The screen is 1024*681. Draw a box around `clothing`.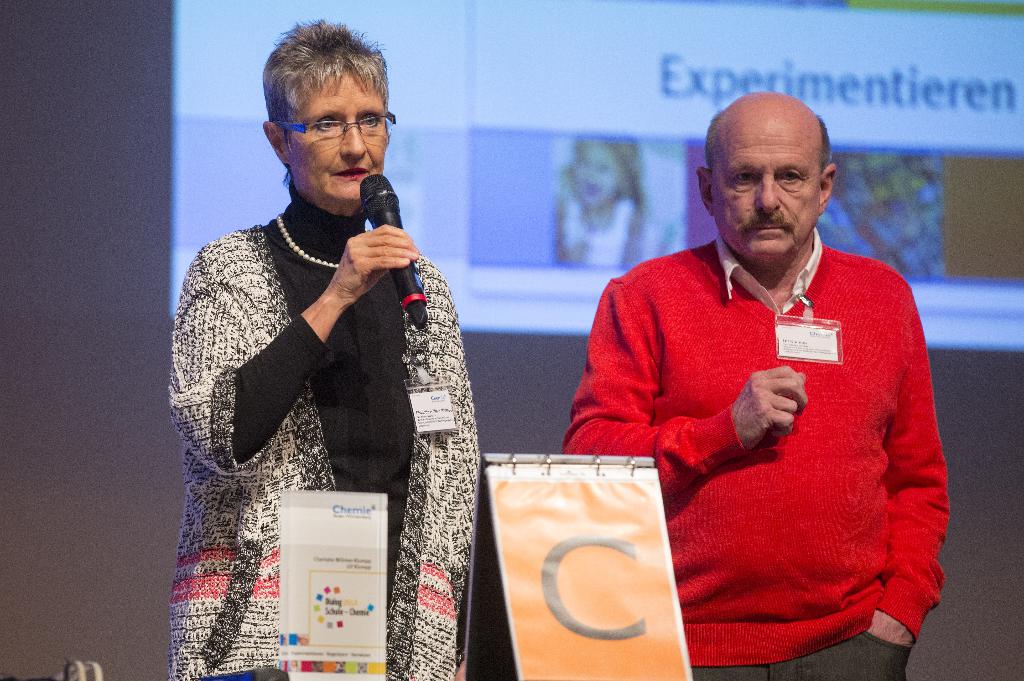
[left=543, top=234, right=943, bottom=676].
